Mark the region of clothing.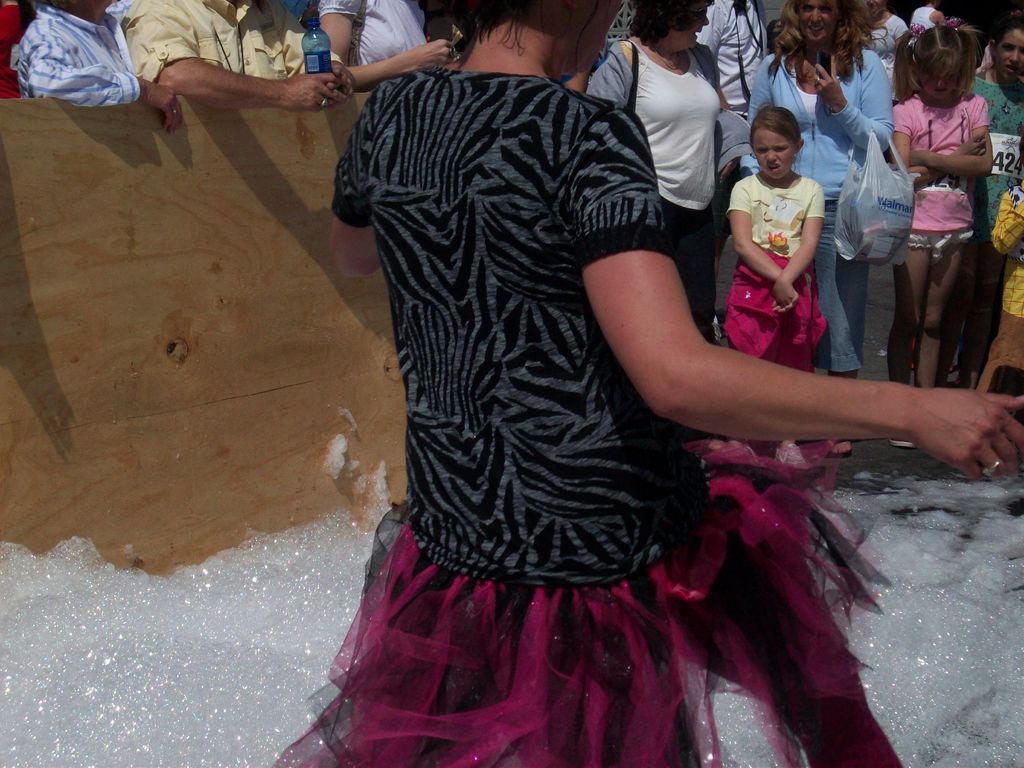
Region: box=[727, 173, 826, 367].
